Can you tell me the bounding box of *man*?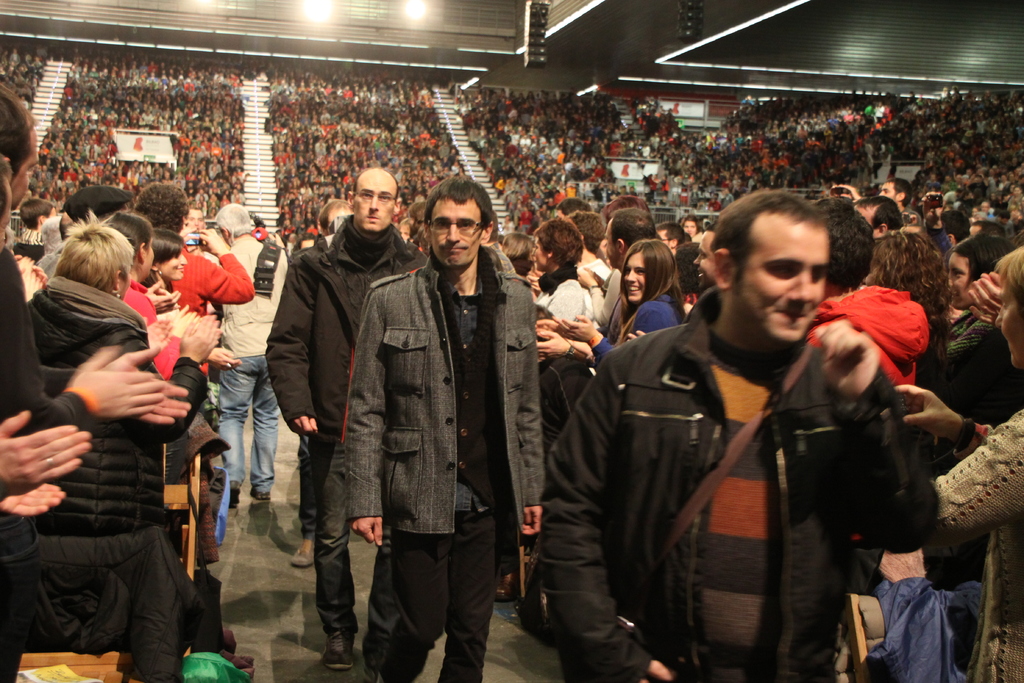
[539,208,655,371].
